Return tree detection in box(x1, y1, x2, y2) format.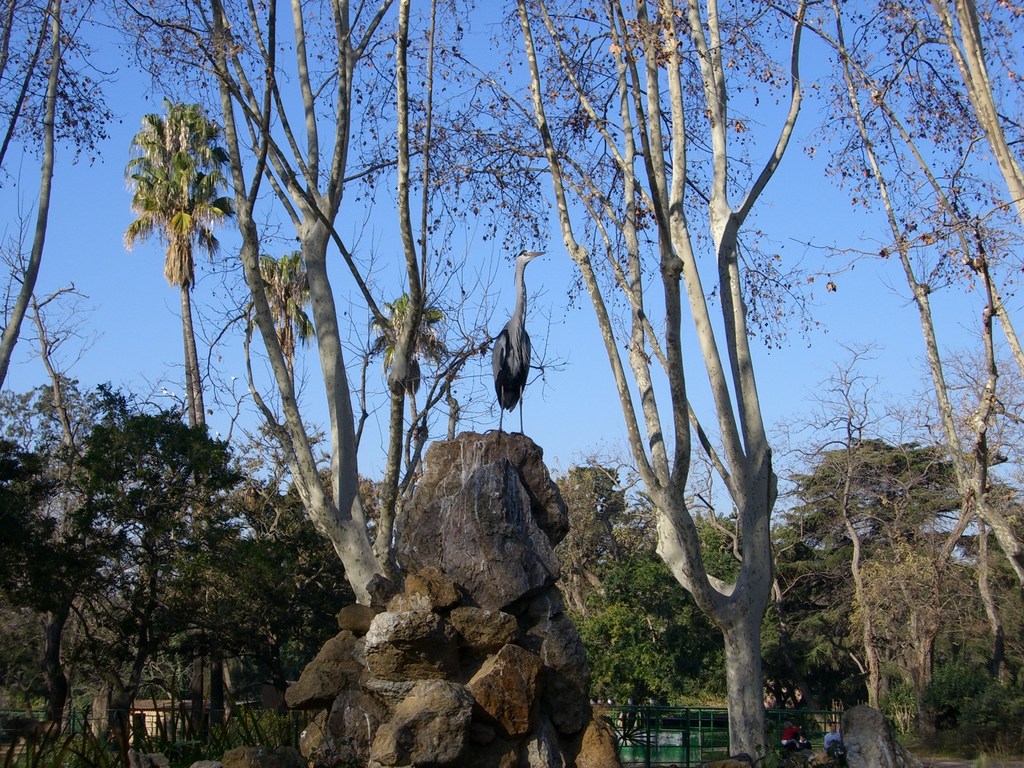
box(0, 0, 90, 381).
